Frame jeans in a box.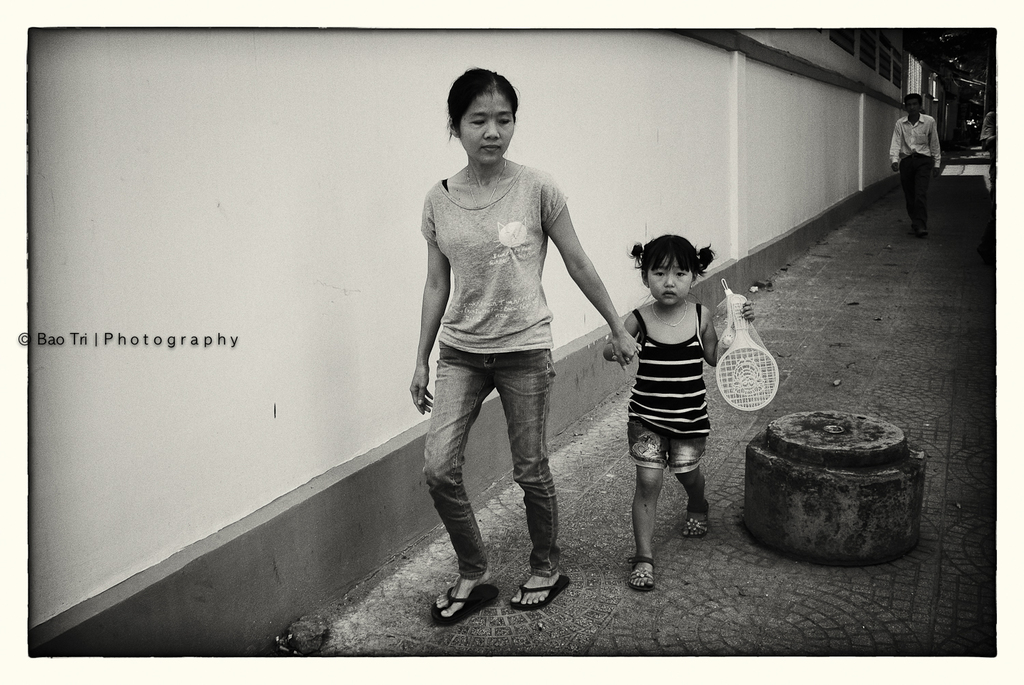
Rect(421, 339, 558, 580).
